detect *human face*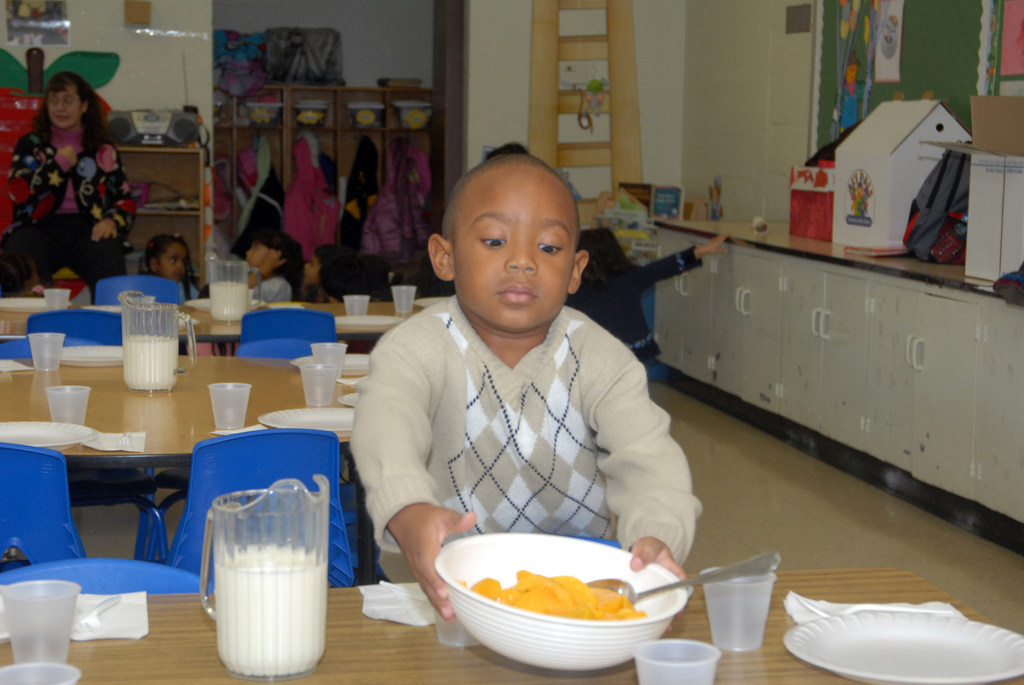
[152, 243, 186, 273]
